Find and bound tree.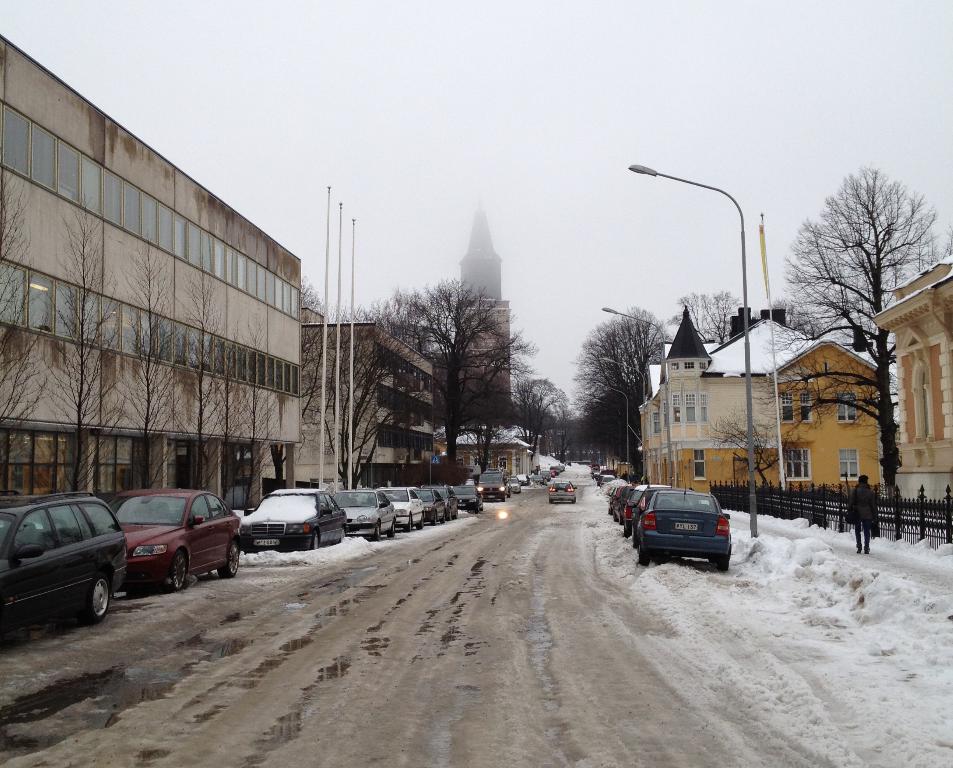
Bound: BBox(210, 288, 245, 496).
